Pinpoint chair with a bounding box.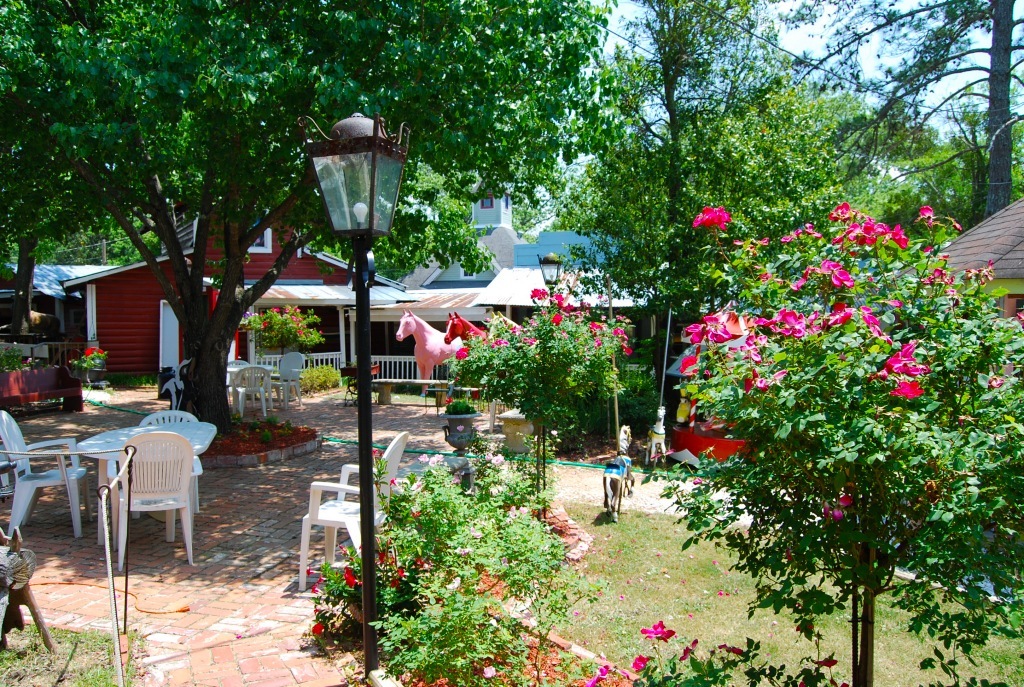
box(0, 407, 90, 536).
